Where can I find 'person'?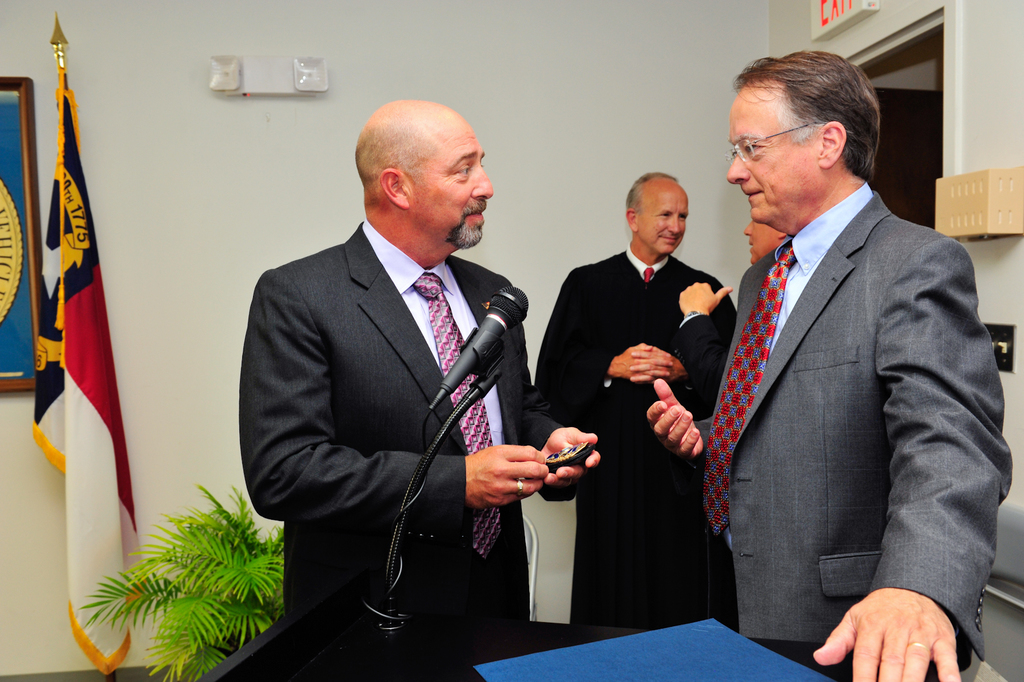
You can find it at [529,170,740,629].
